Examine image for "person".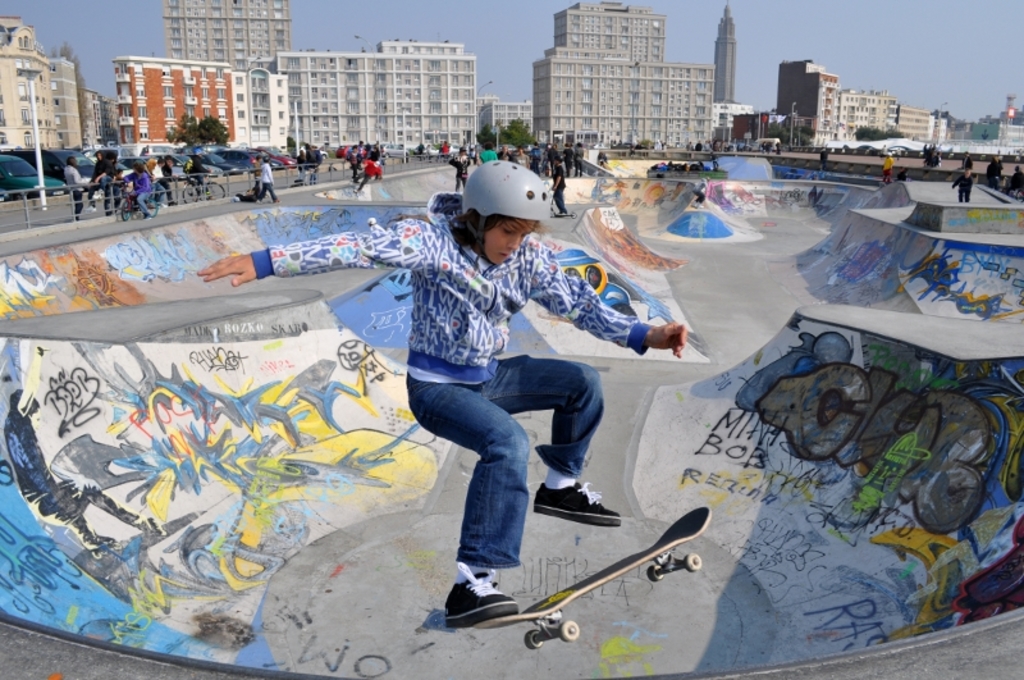
Examination result: Rect(353, 145, 388, 191).
